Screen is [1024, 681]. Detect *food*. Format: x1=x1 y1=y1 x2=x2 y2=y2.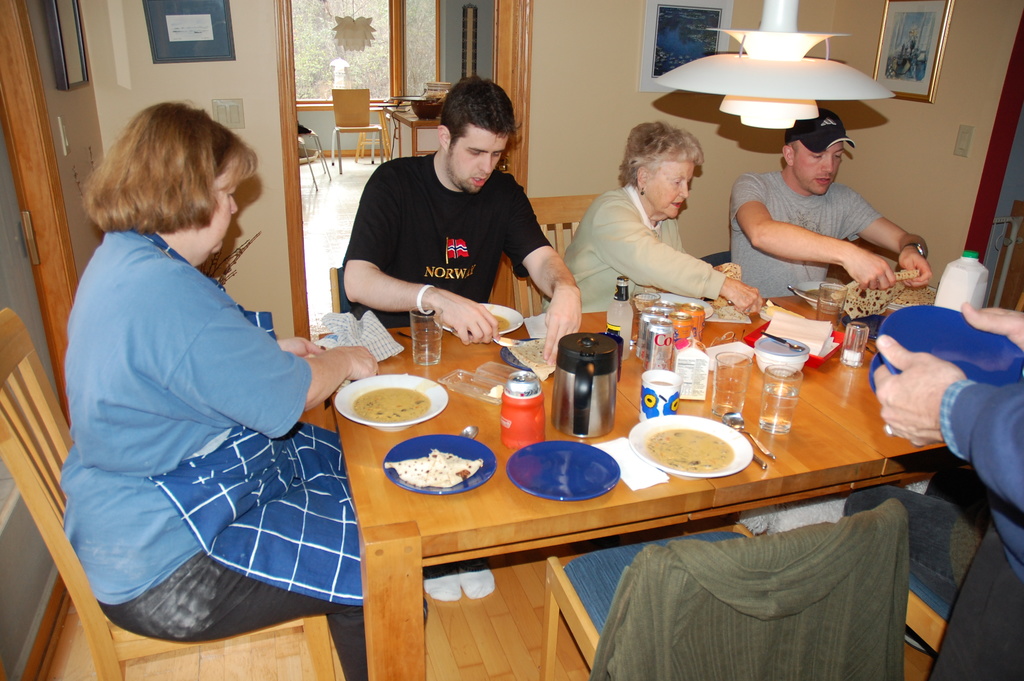
x1=353 y1=386 x2=430 y2=423.
